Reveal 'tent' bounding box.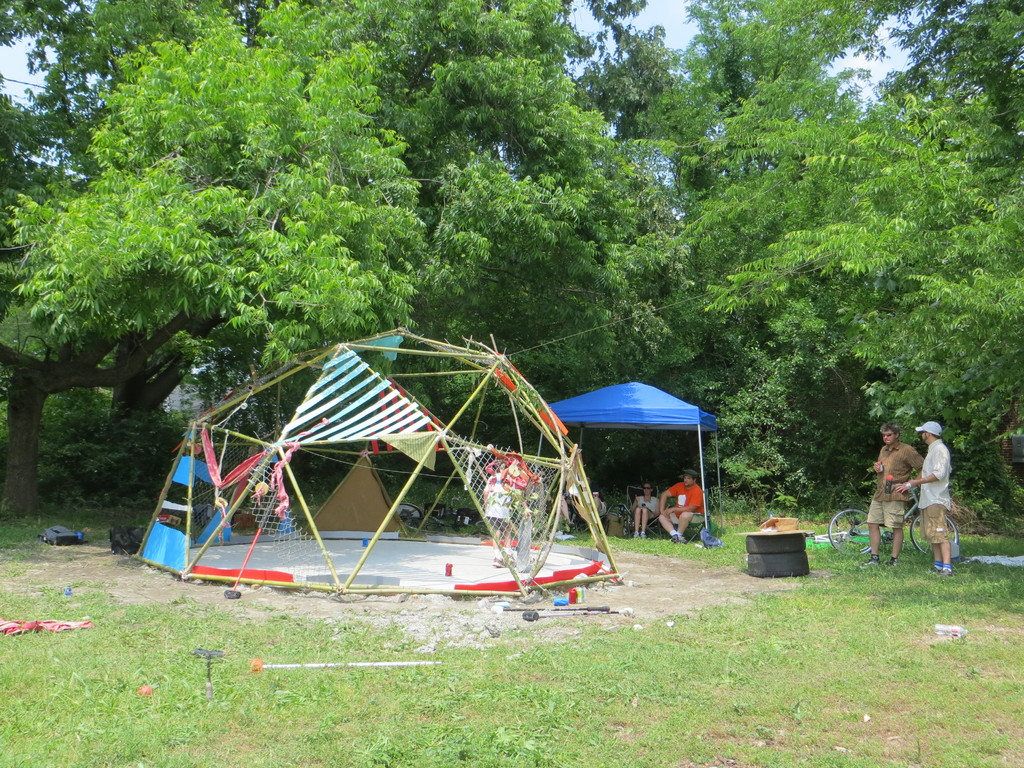
Revealed: BBox(541, 362, 730, 555).
